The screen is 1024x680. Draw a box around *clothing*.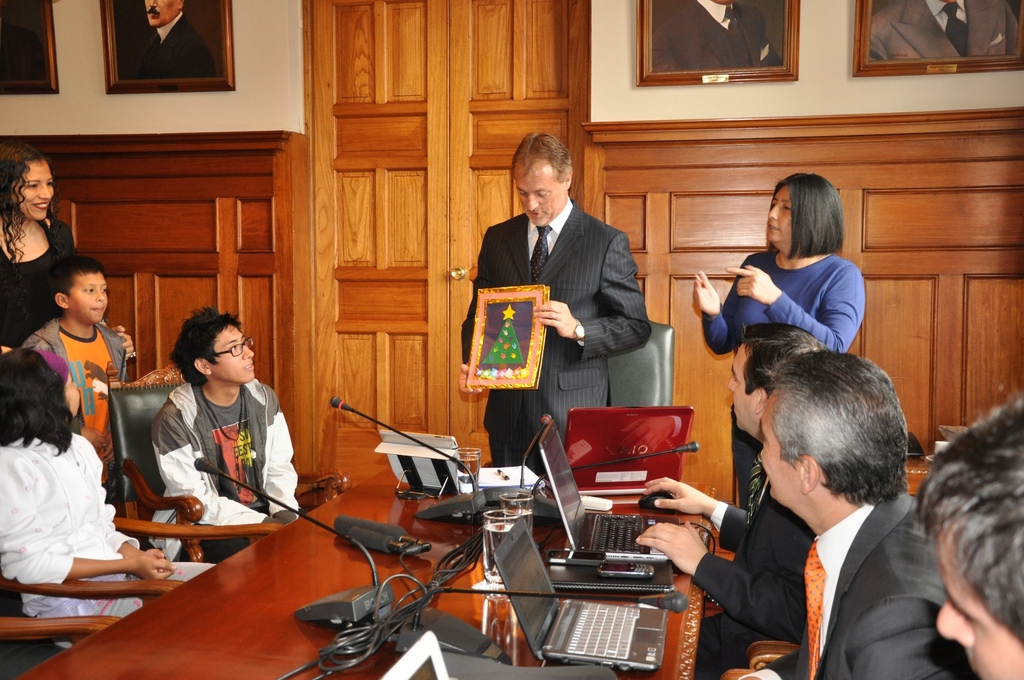
(689, 448, 817, 679).
